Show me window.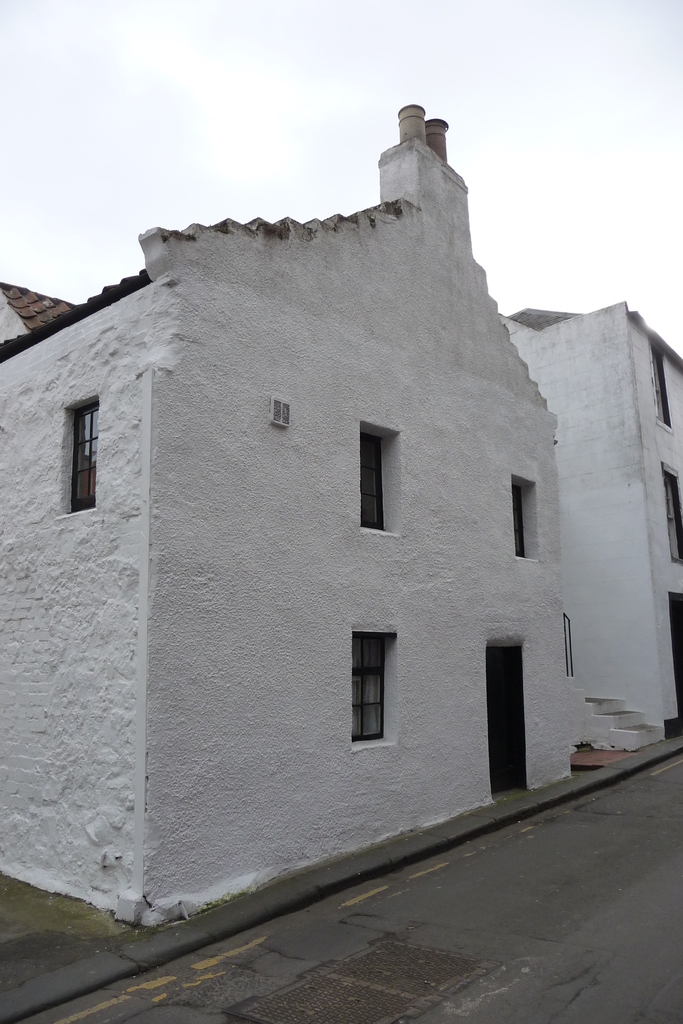
window is here: x1=358, y1=433, x2=393, y2=531.
